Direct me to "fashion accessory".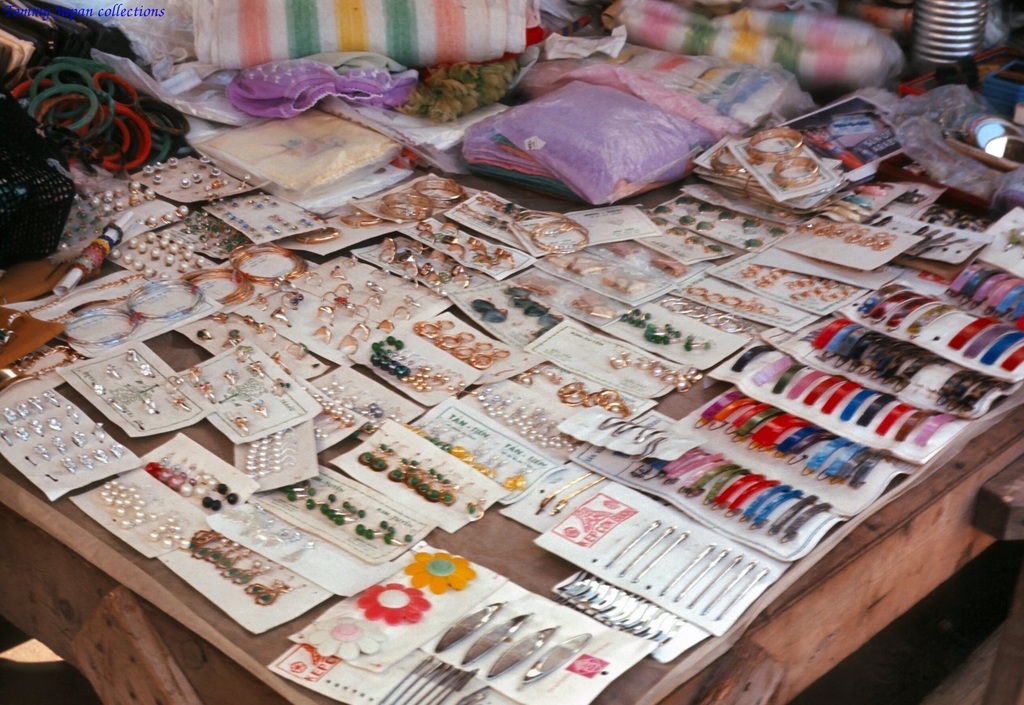
Direction: locate(104, 361, 124, 379).
